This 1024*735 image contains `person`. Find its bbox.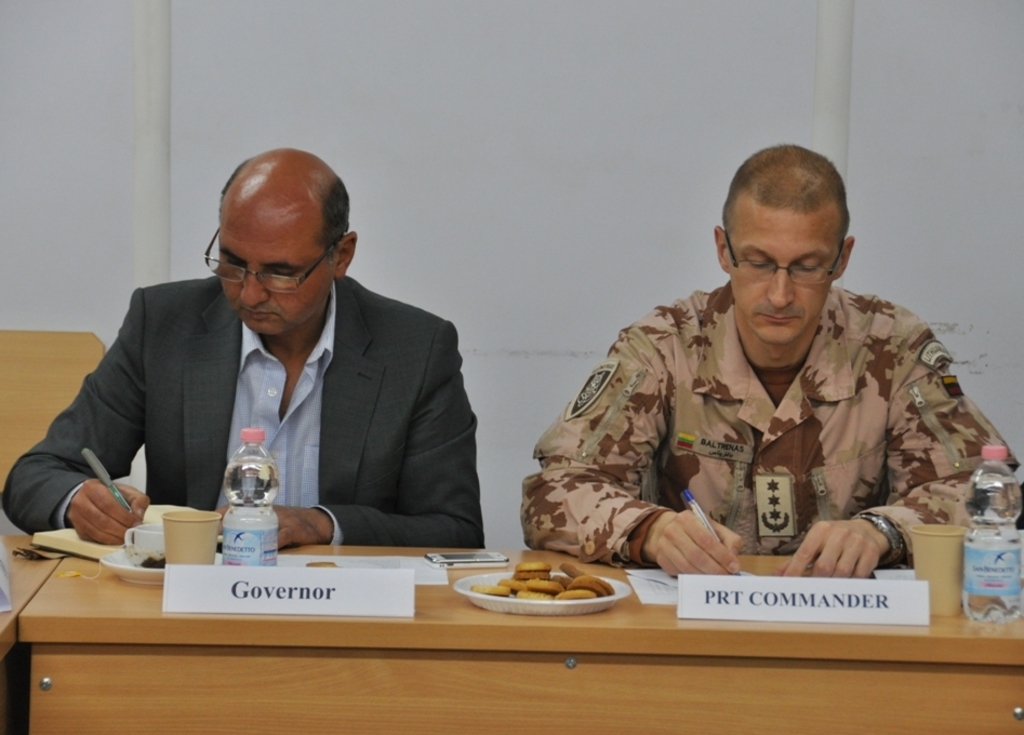
box(76, 171, 489, 563).
